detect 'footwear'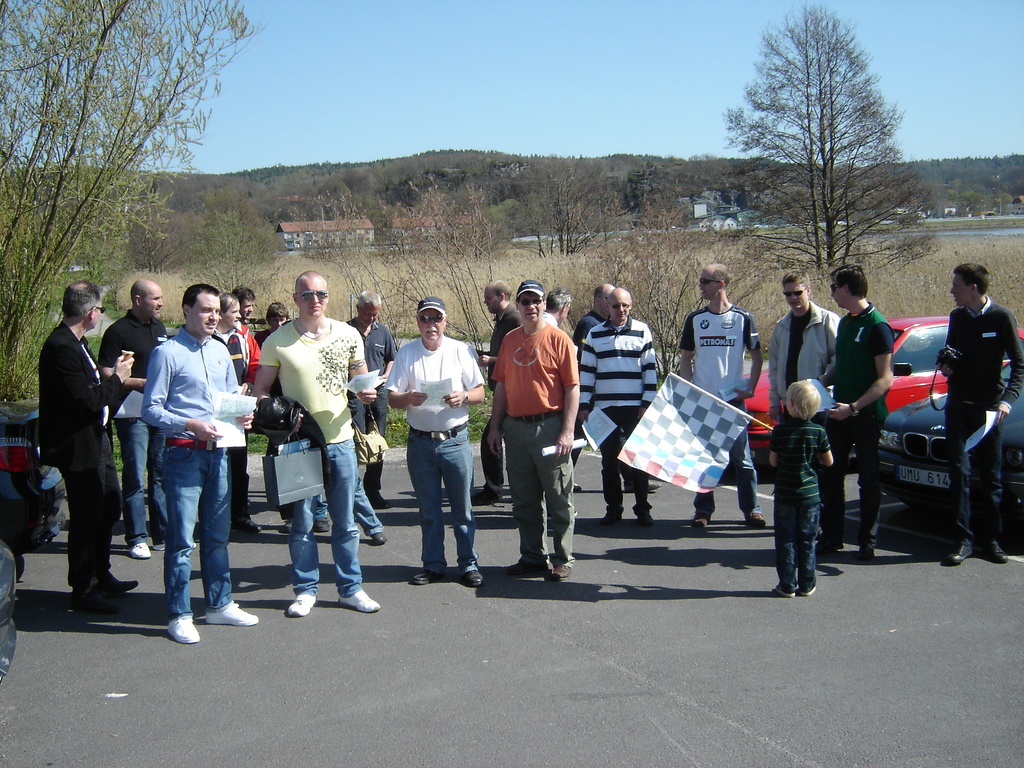
(x1=335, y1=588, x2=381, y2=616)
